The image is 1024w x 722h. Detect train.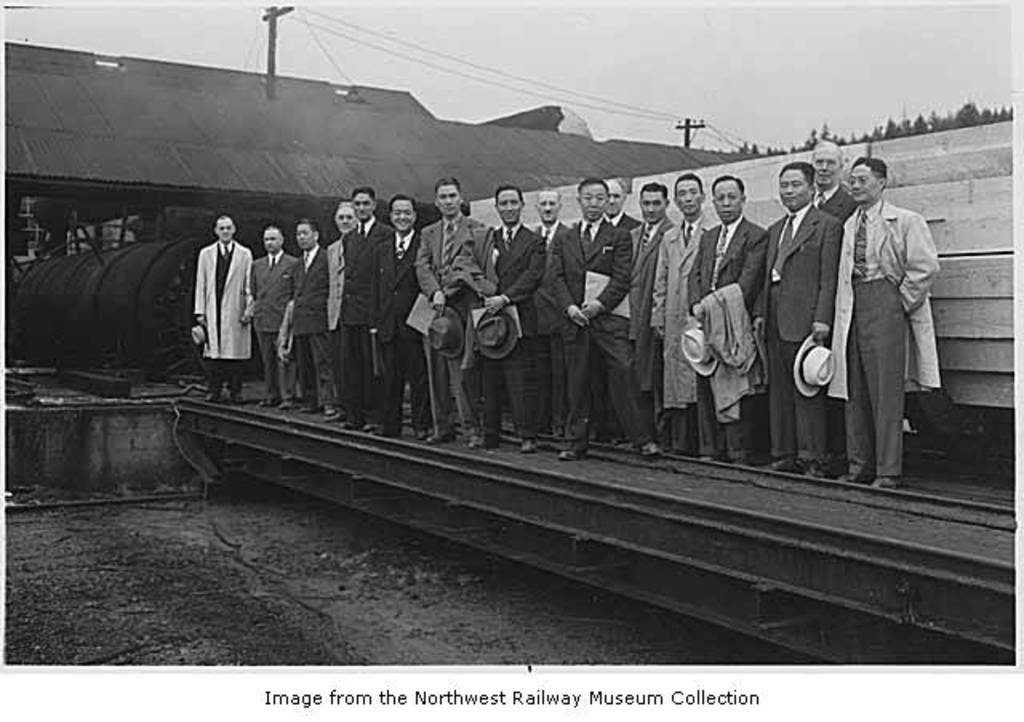
Detection: pyautogui.locateOnScreen(470, 122, 1011, 466).
